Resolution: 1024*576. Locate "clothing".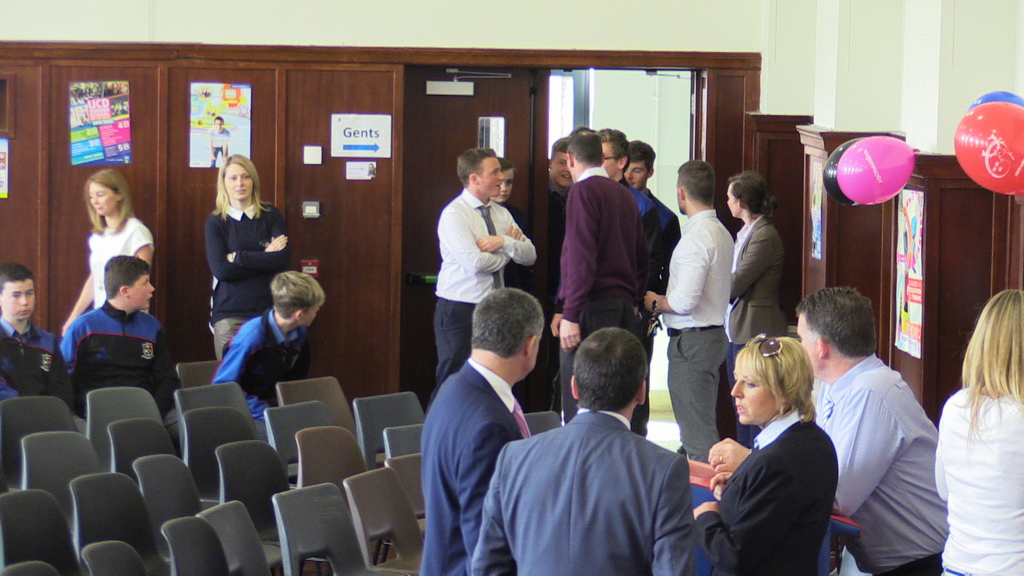
<bbox>419, 358, 531, 575</bbox>.
